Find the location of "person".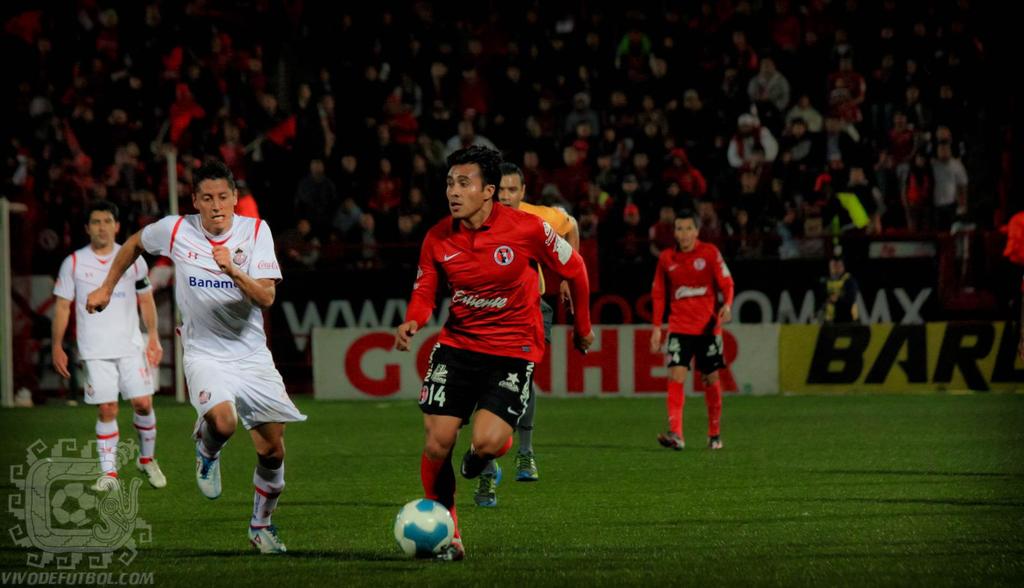
Location: pyautogui.locateOnScreen(51, 198, 172, 491).
